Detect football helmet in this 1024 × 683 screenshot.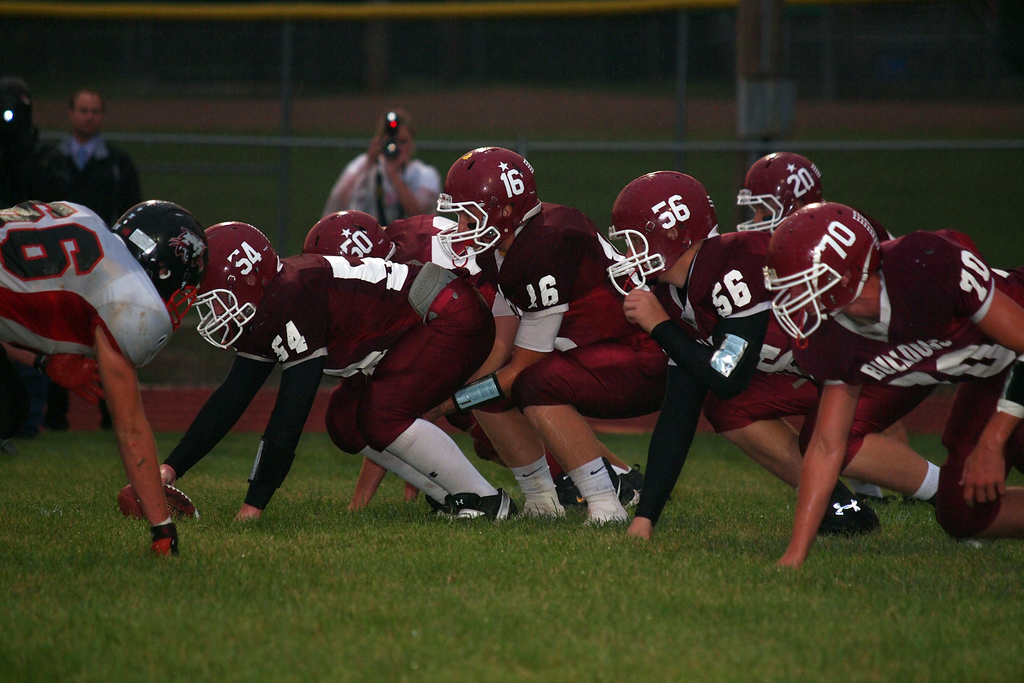
Detection: (605,169,720,302).
